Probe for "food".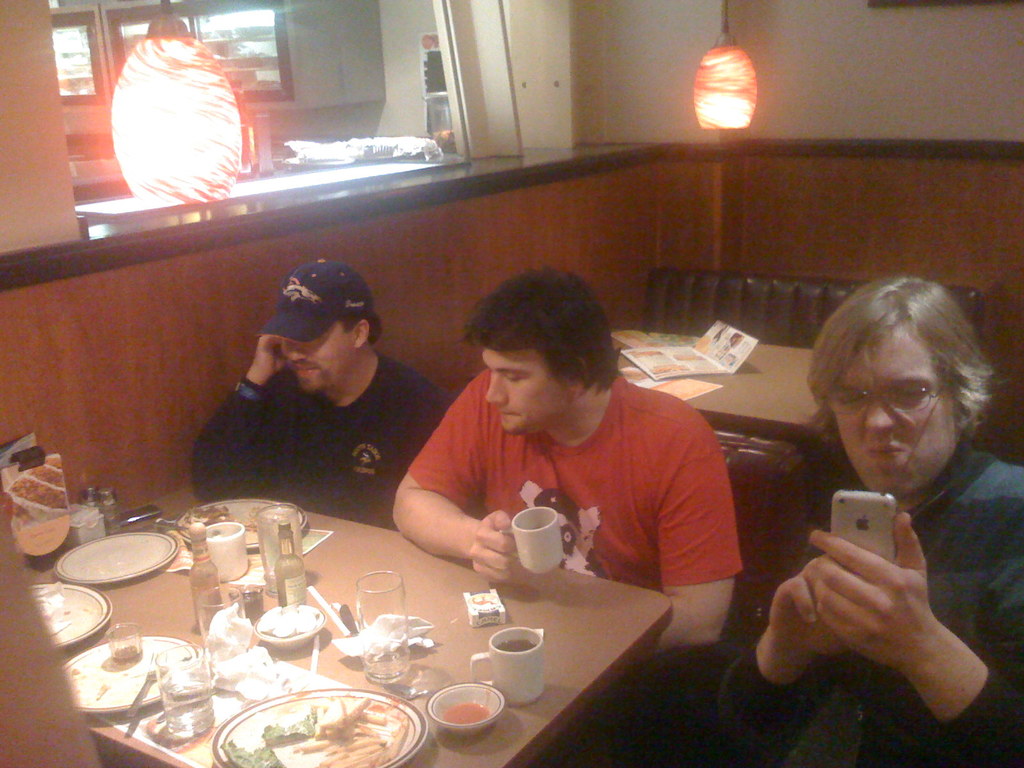
Probe result: 68, 665, 84, 679.
